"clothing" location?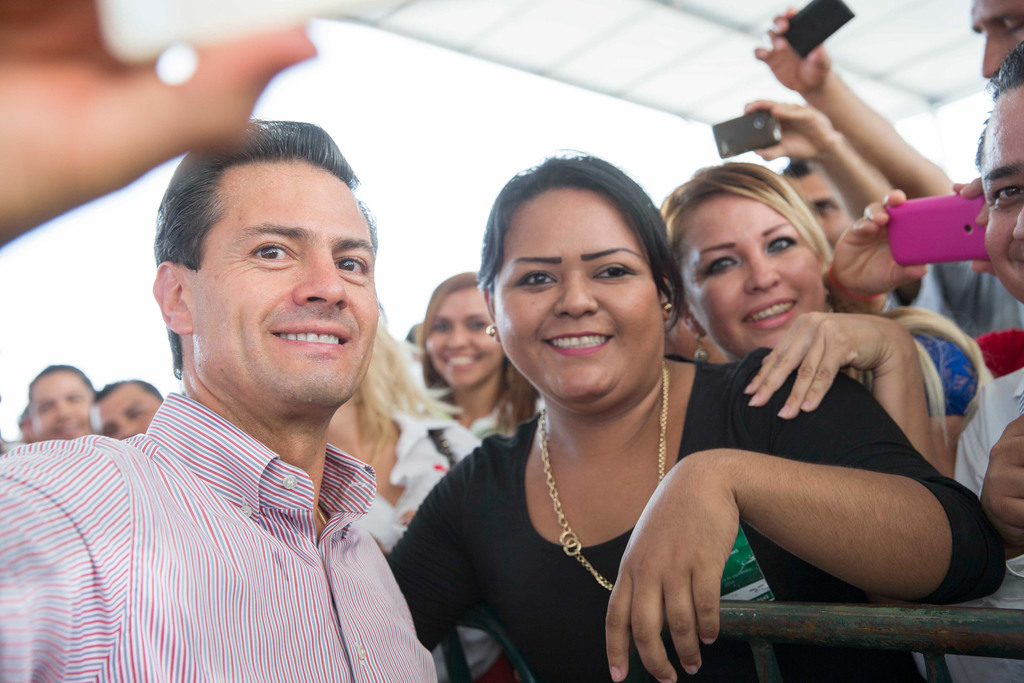
[934,260,1015,339]
